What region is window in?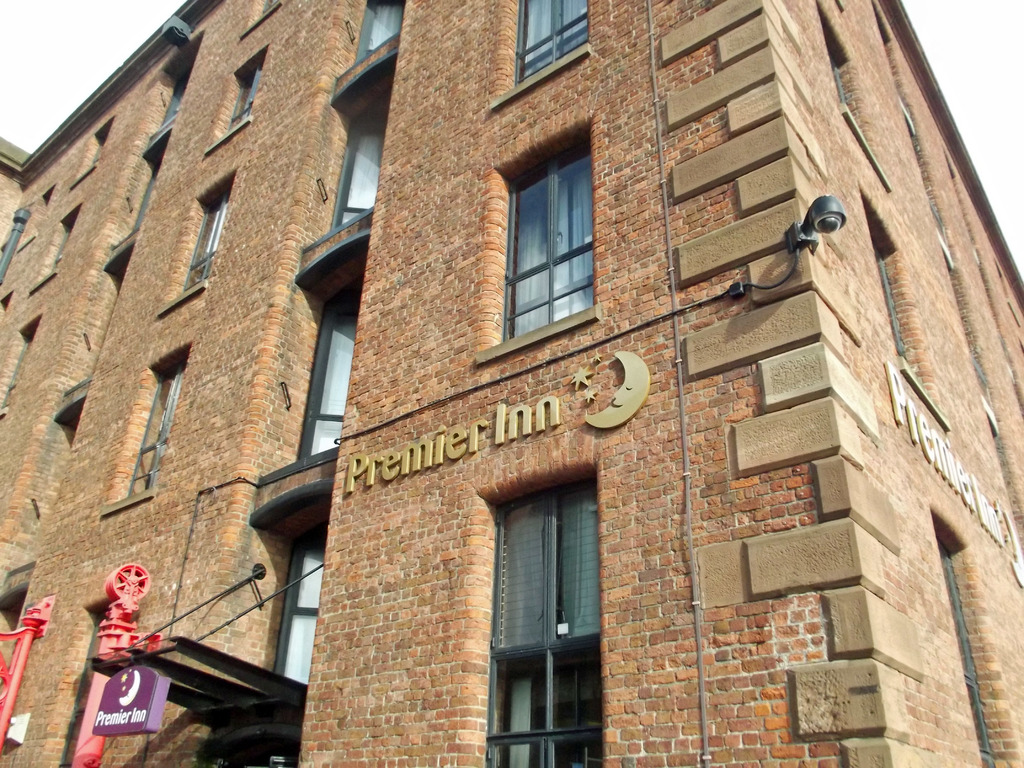
<bbox>509, 0, 591, 88</bbox>.
